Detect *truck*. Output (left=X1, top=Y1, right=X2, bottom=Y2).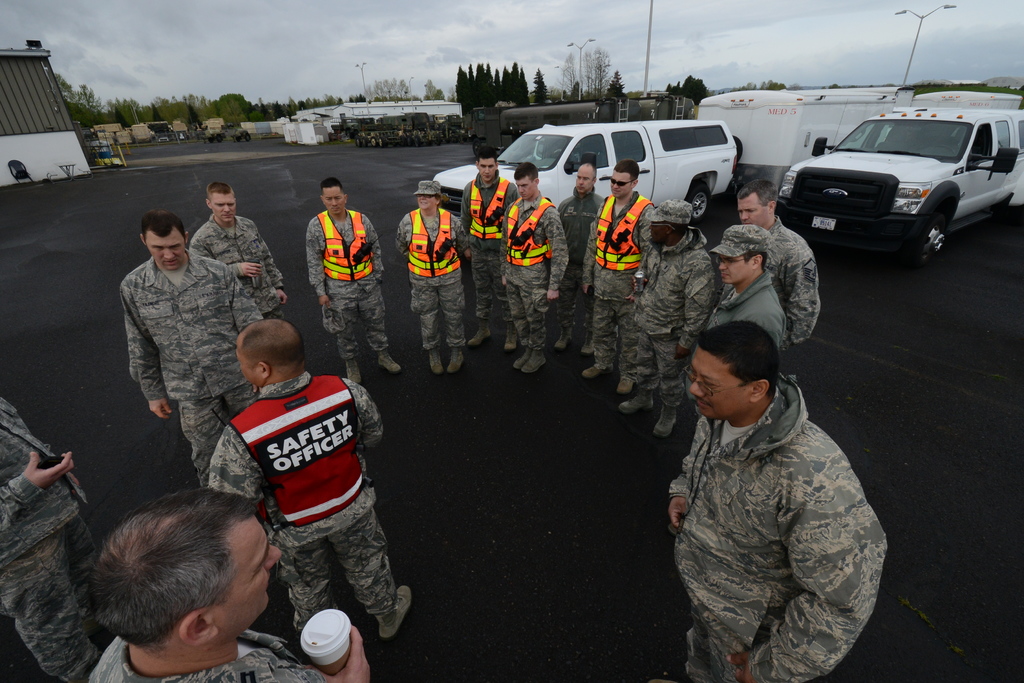
(left=116, top=125, right=135, bottom=146).
